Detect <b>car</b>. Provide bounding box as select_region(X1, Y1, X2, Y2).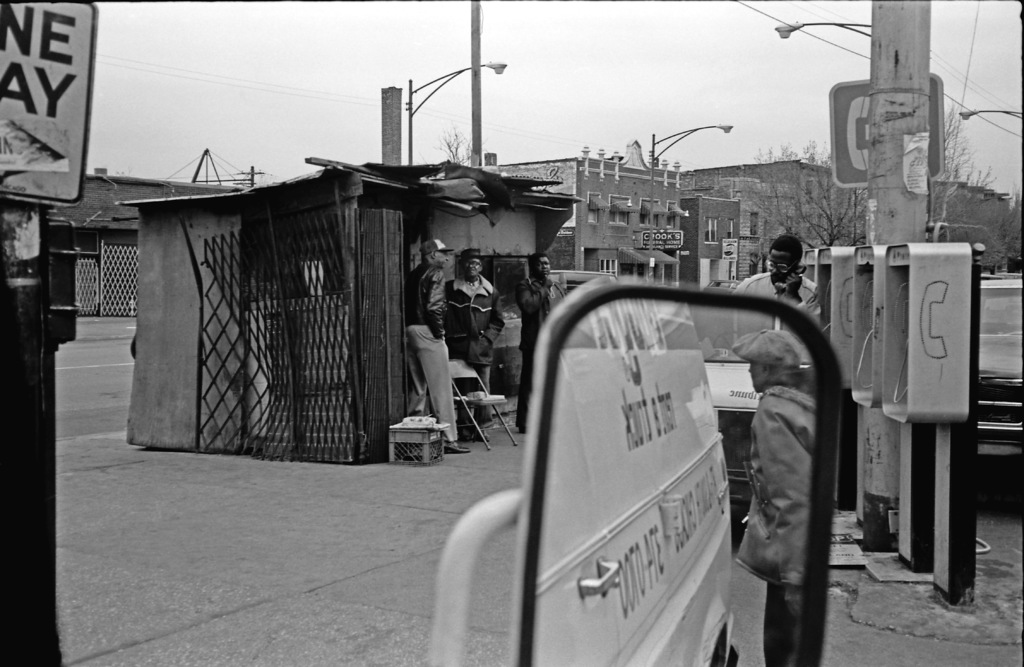
select_region(995, 273, 1023, 281).
